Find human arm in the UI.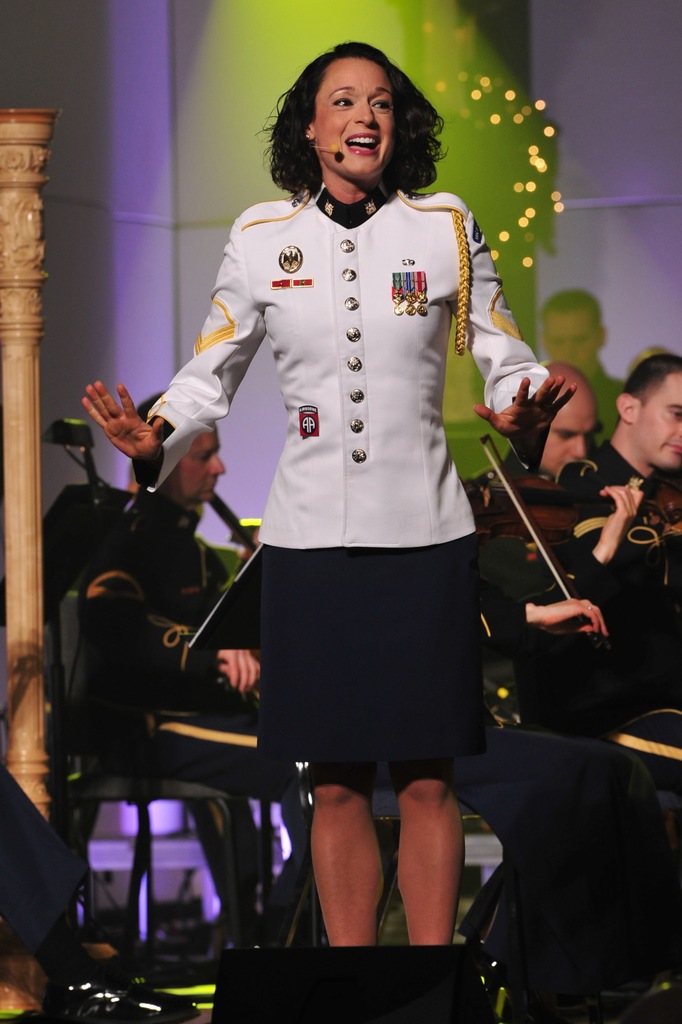
UI element at select_region(450, 188, 583, 445).
